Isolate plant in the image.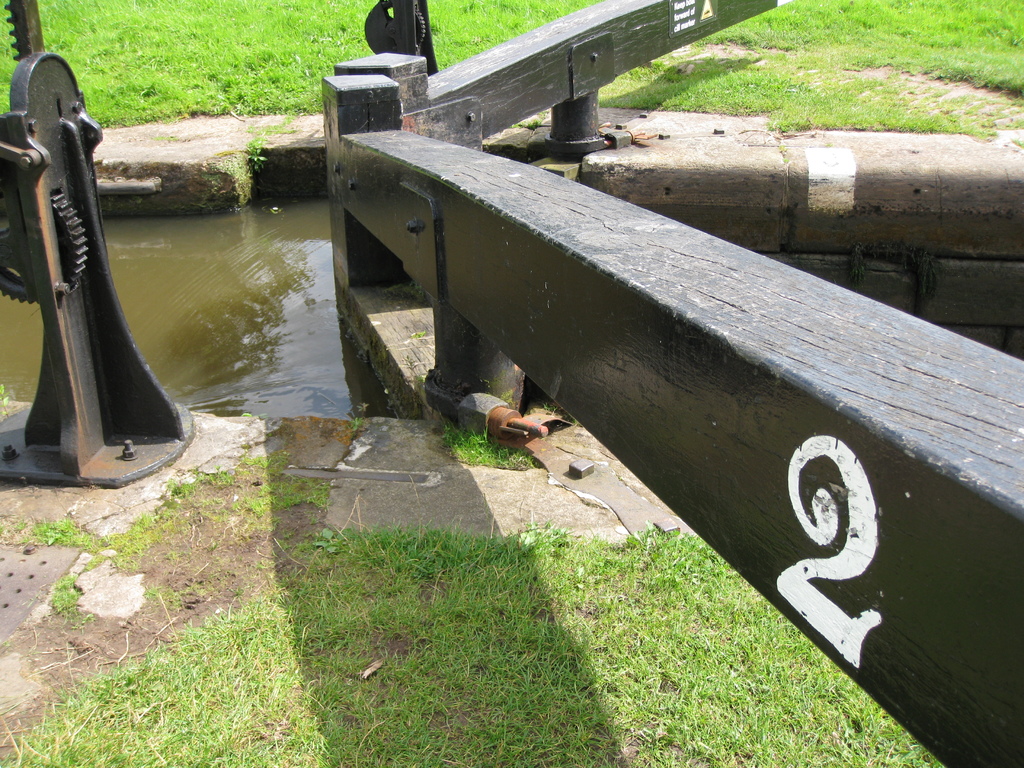
Isolated region: 139, 497, 179, 524.
